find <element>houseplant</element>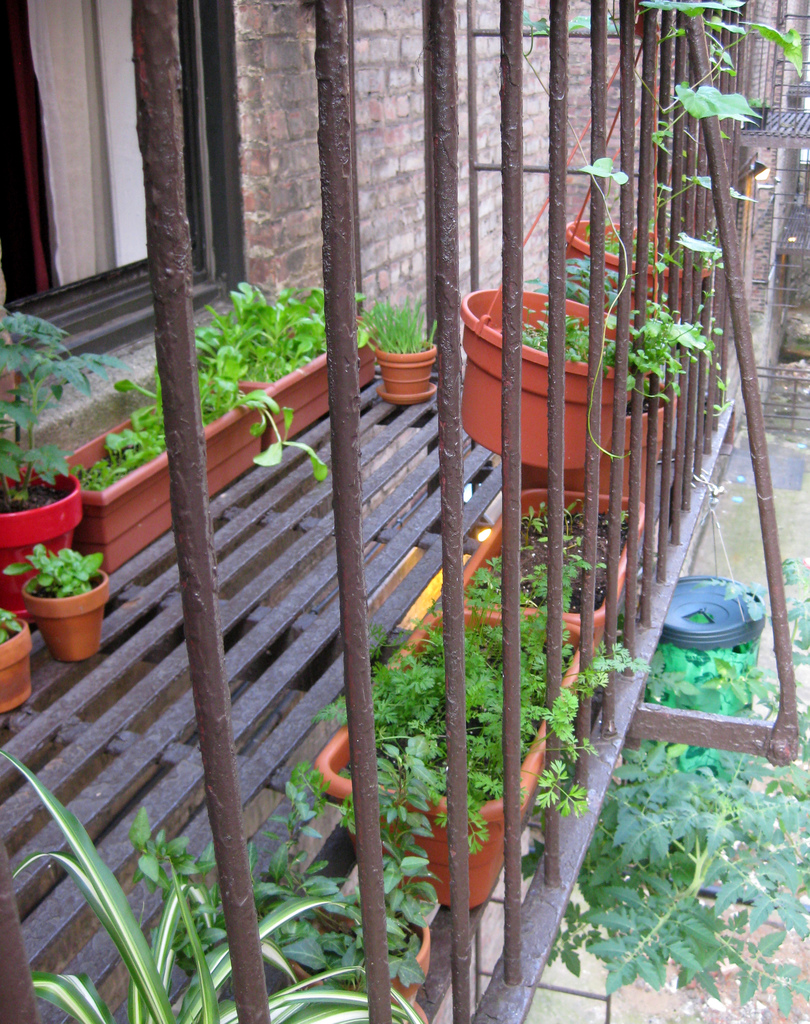
x1=451, y1=236, x2=710, y2=463
